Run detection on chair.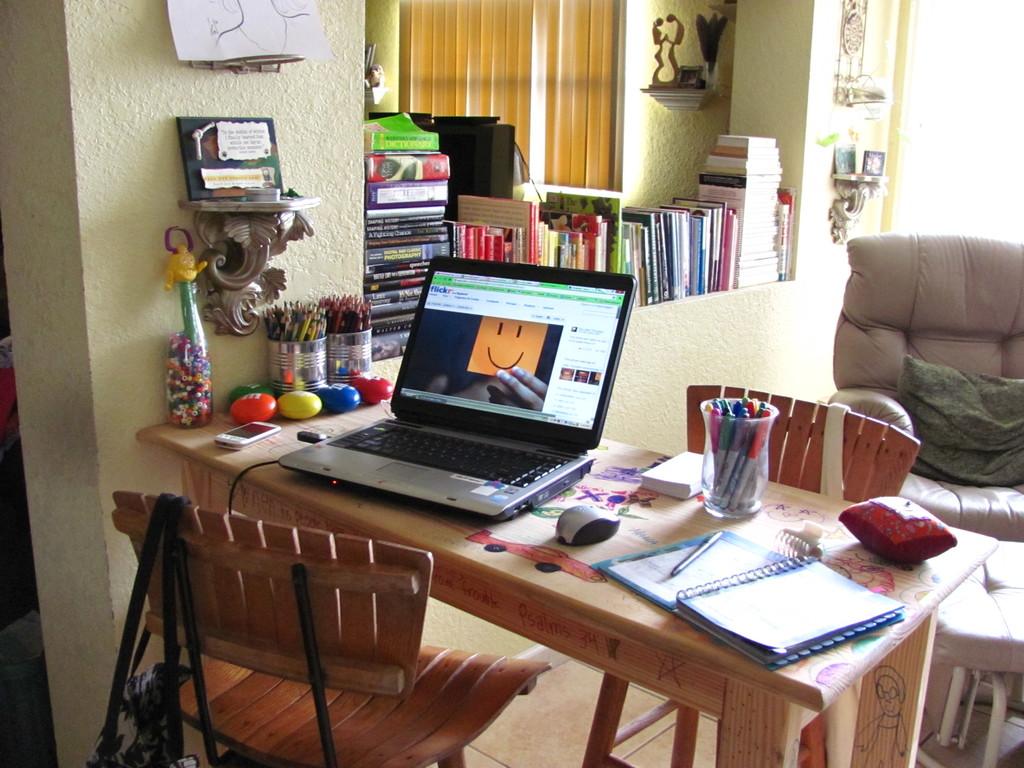
Result: bbox(582, 378, 918, 767).
